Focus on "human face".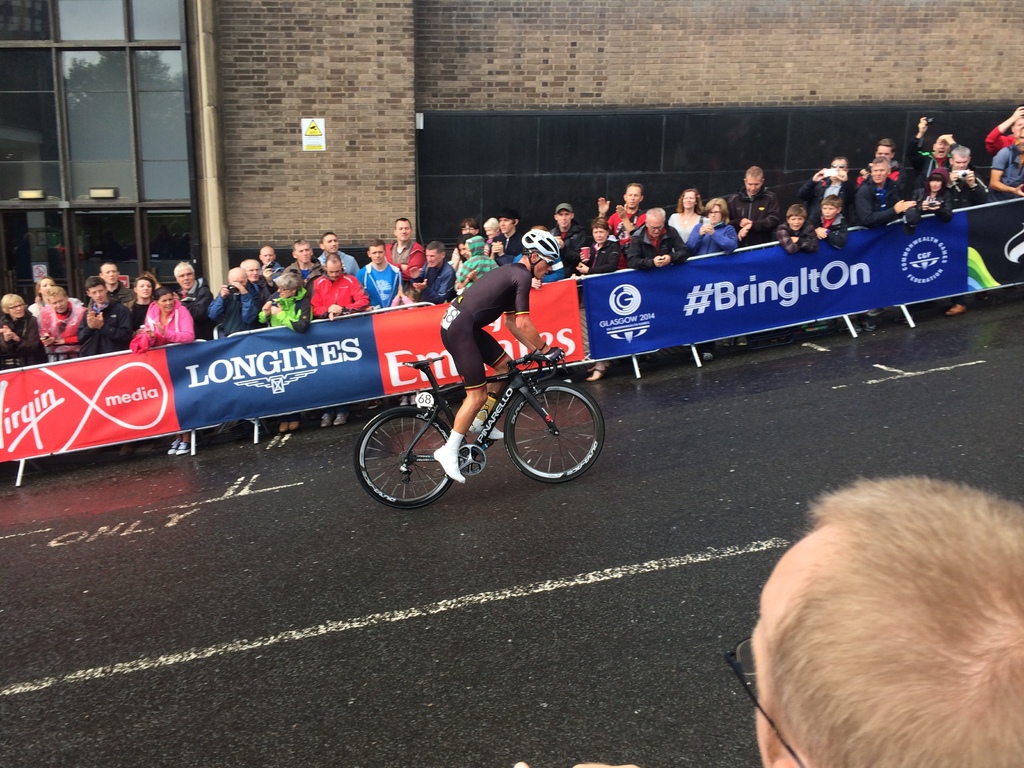
Focused at l=323, t=236, r=337, b=257.
